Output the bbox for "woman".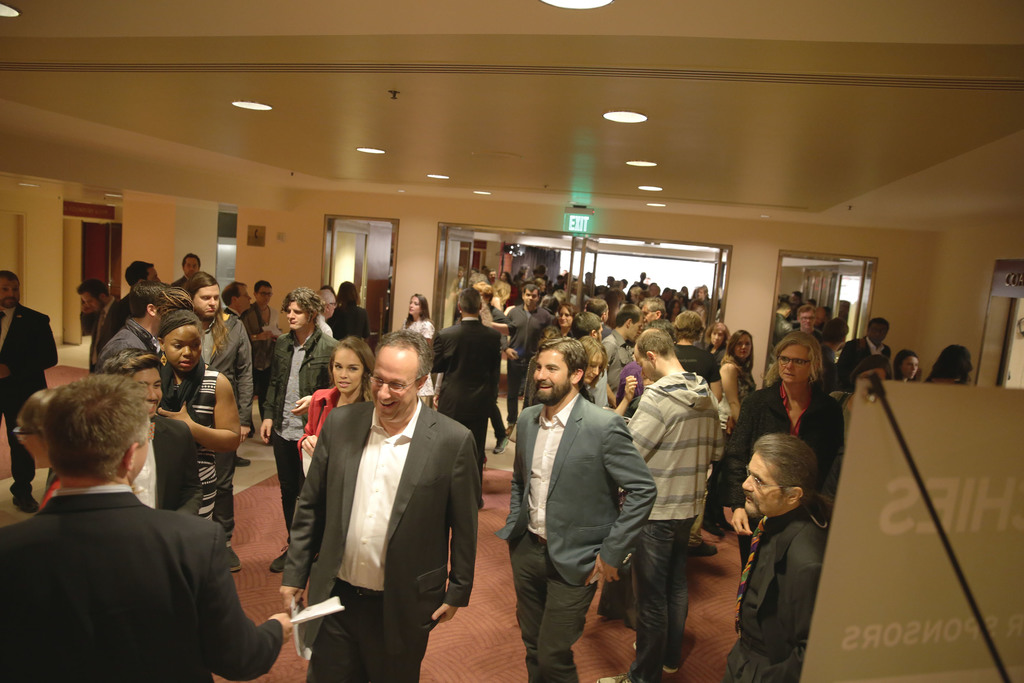
[575, 334, 605, 393].
